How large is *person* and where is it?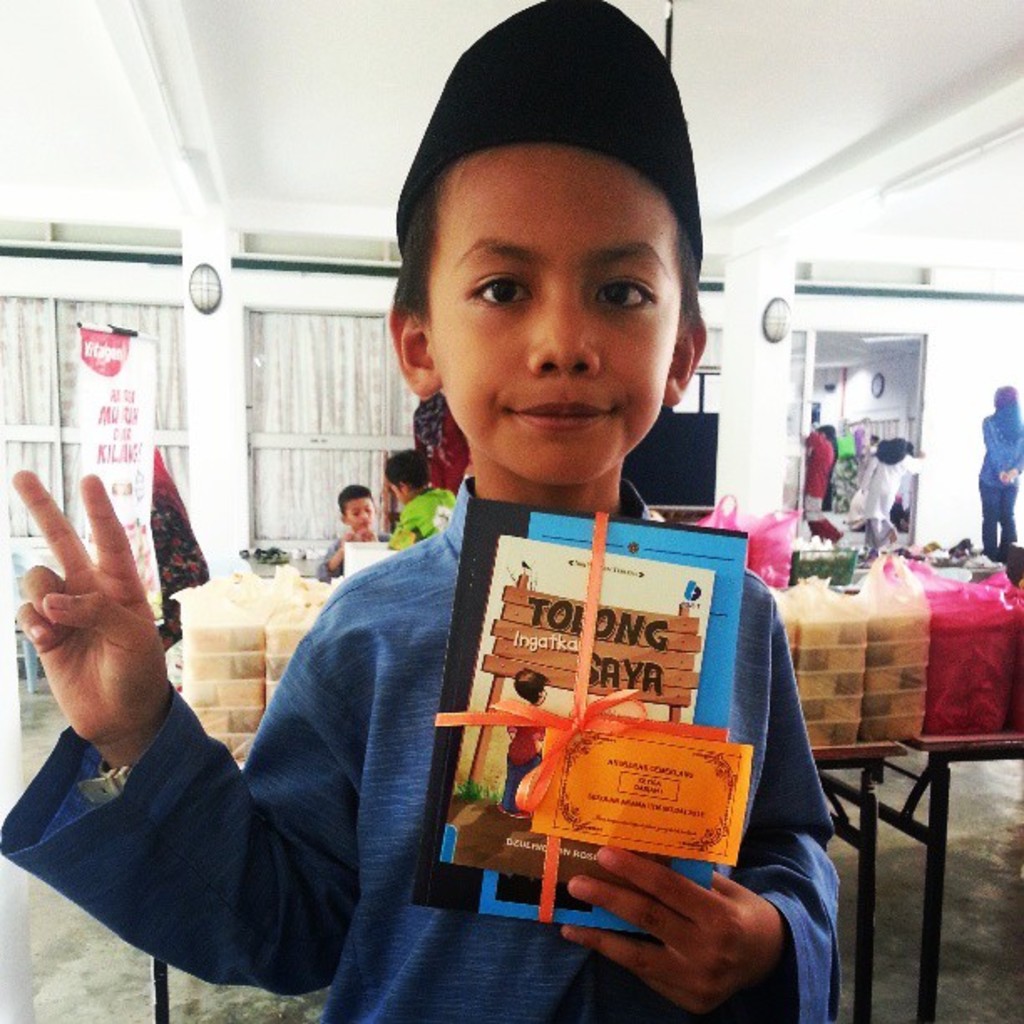
Bounding box: (left=801, top=423, right=842, bottom=540).
